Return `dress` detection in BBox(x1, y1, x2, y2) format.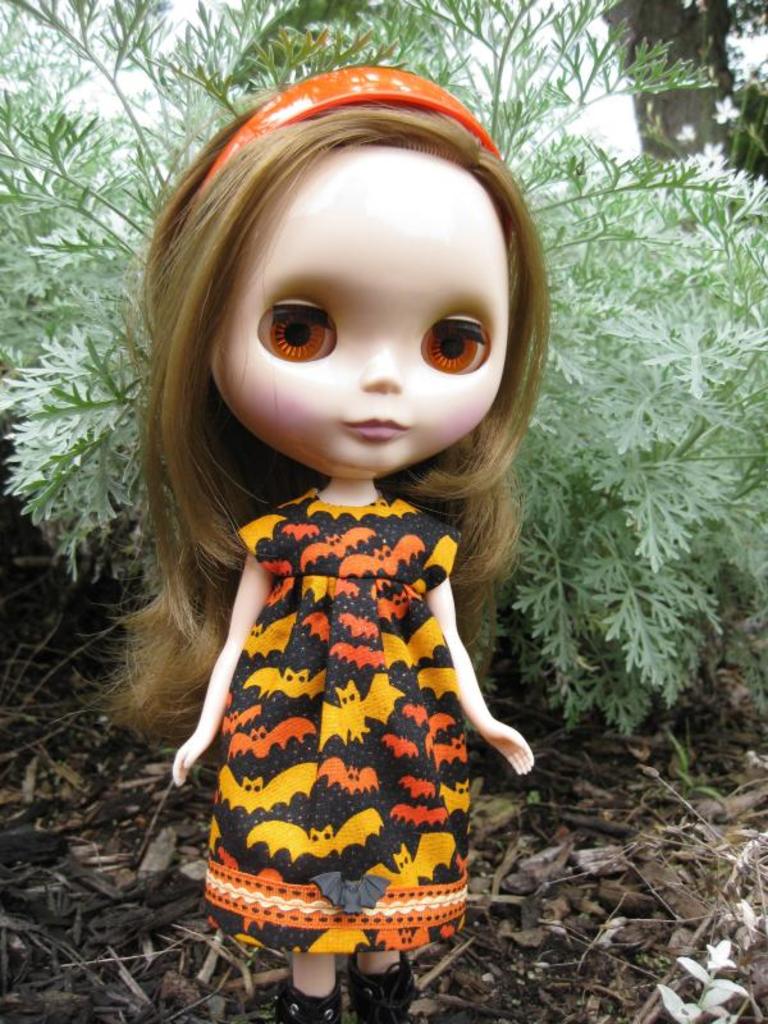
BBox(201, 499, 489, 887).
